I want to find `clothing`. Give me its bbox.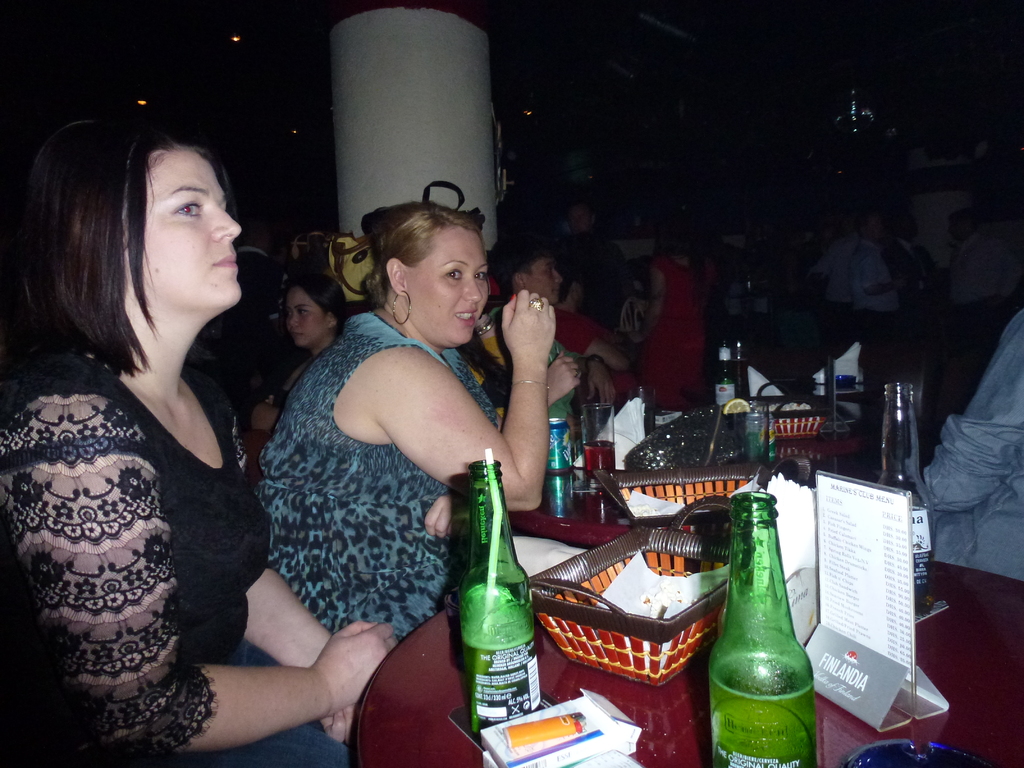
{"left": 247, "top": 303, "right": 500, "bottom": 644}.
